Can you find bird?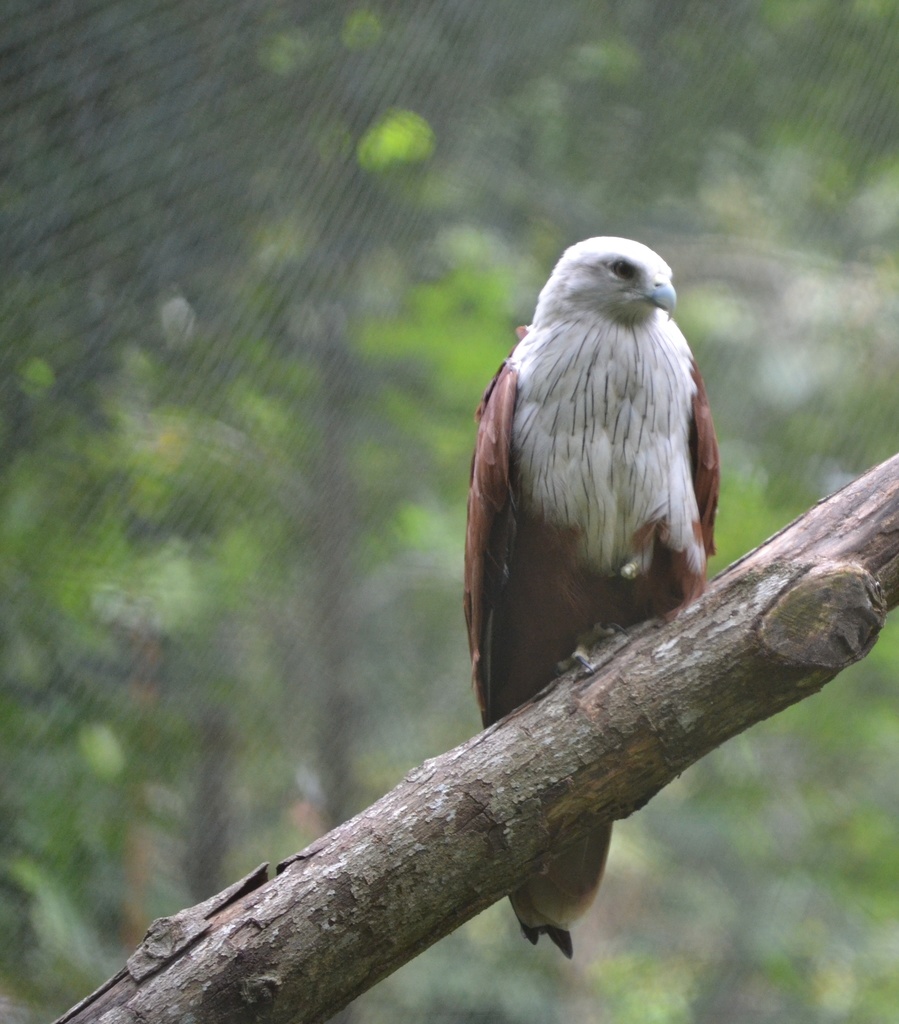
Yes, bounding box: 468,241,770,892.
